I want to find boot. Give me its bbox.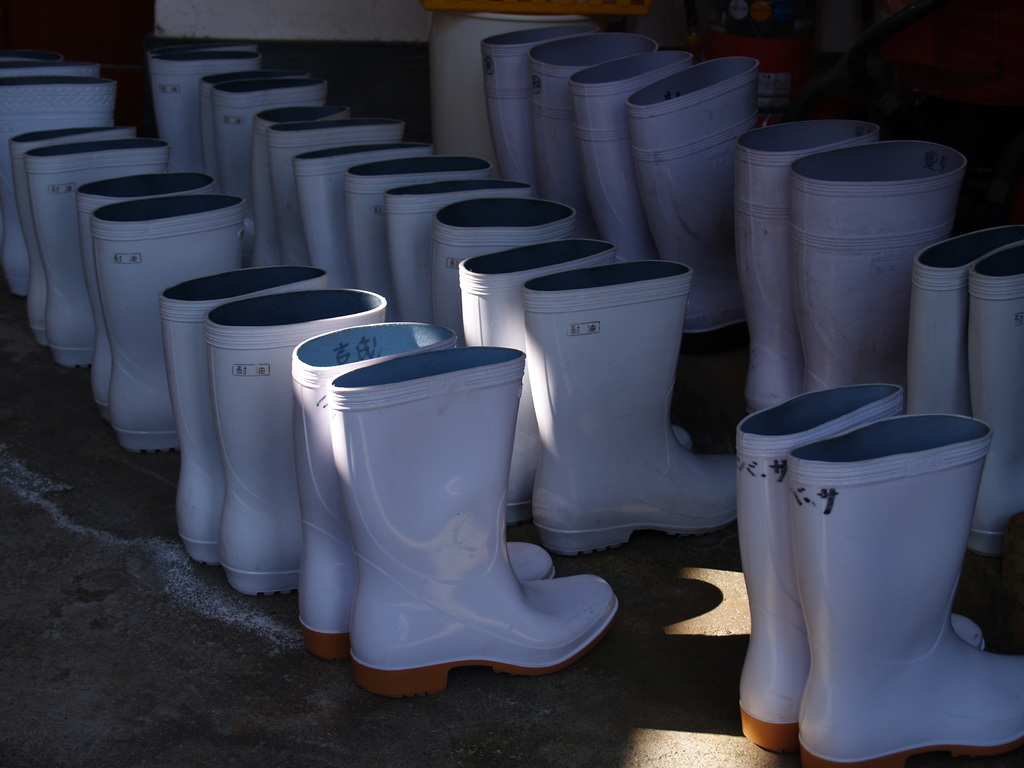
298:317:467:659.
